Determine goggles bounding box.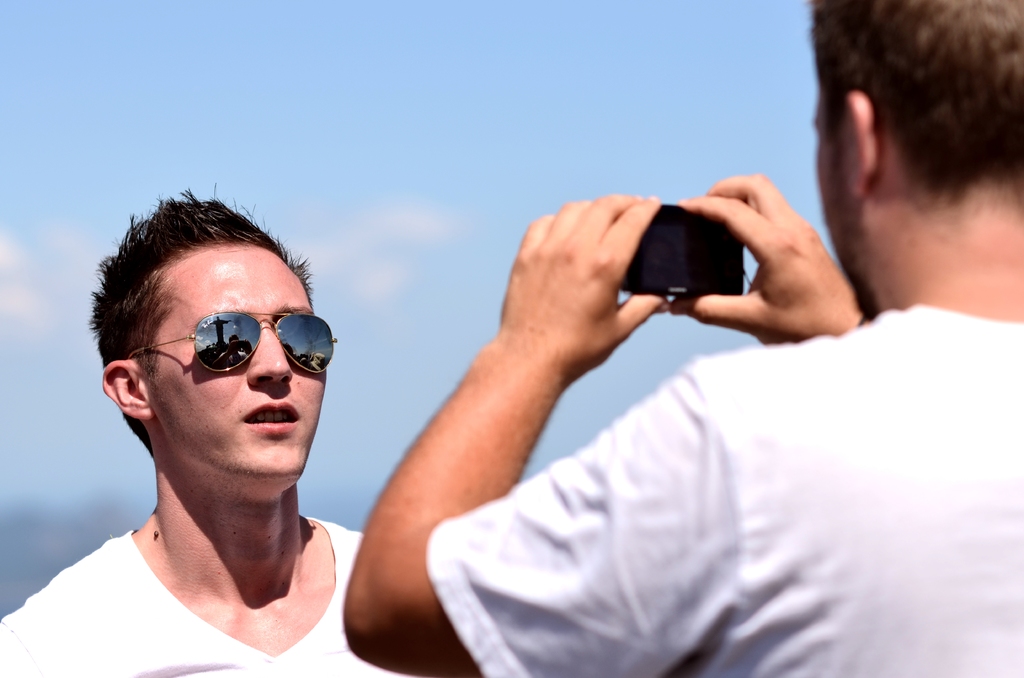
Determined: {"x1": 146, "y1": 307, "x2": 337, "y2": 392}.
